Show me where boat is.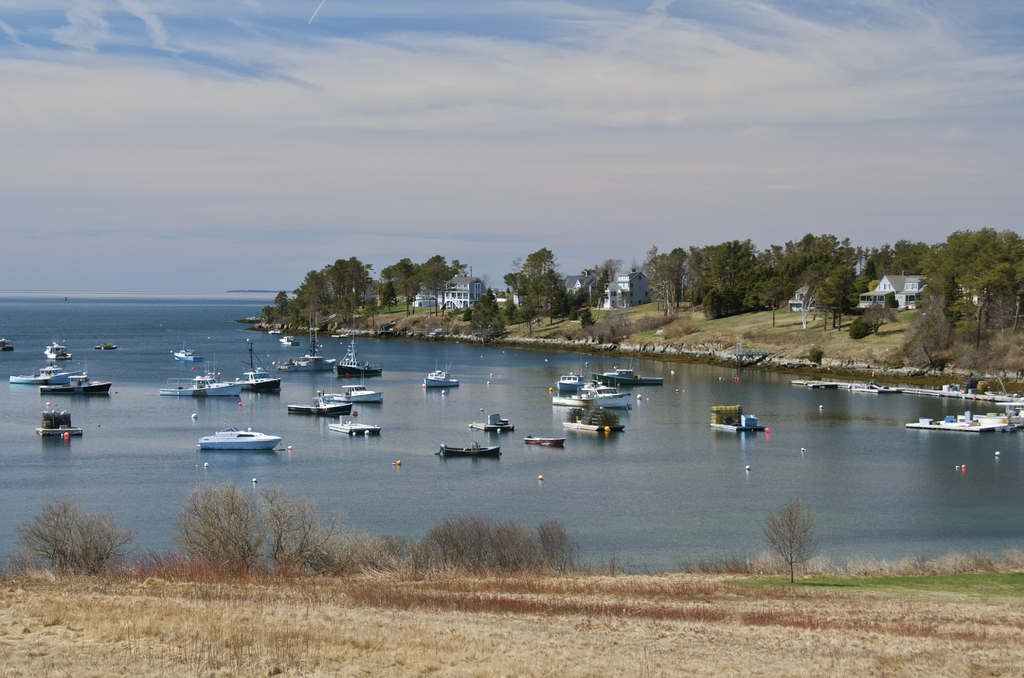
boat is at crop(603, 364, 661, 383).
